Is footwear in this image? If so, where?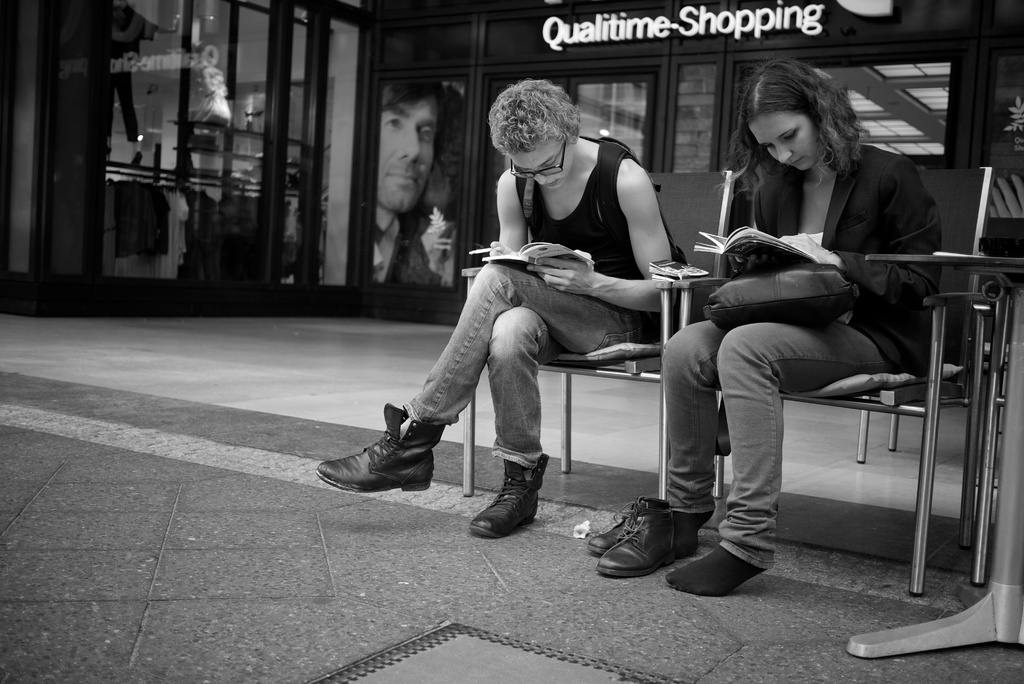
Yes, at select_region(323, 417, 442, 500).
